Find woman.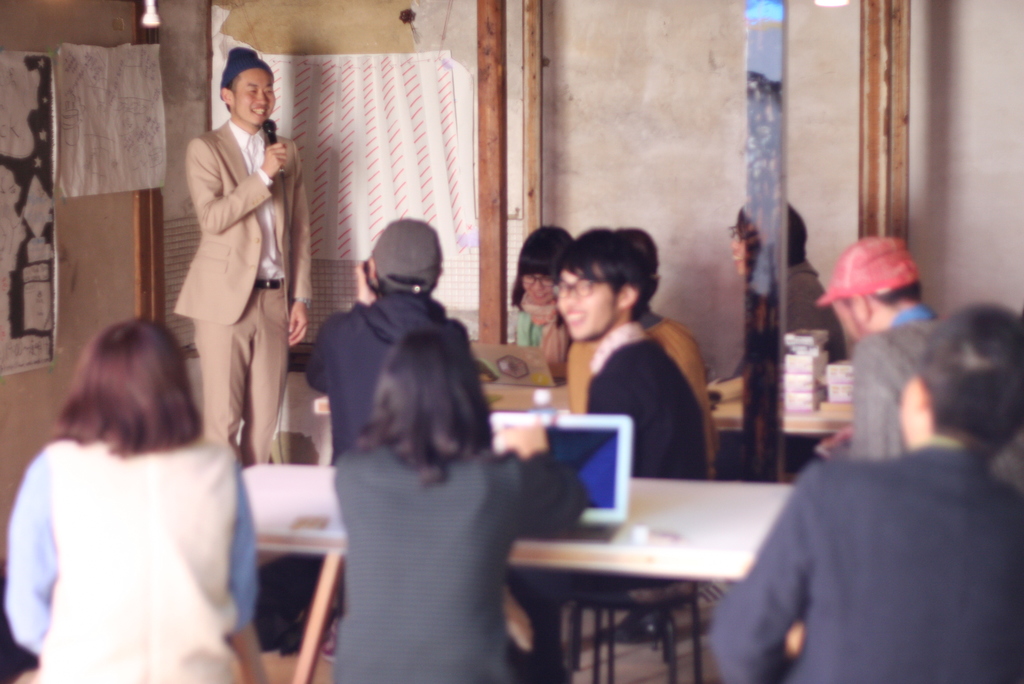
1,300,266,683.
